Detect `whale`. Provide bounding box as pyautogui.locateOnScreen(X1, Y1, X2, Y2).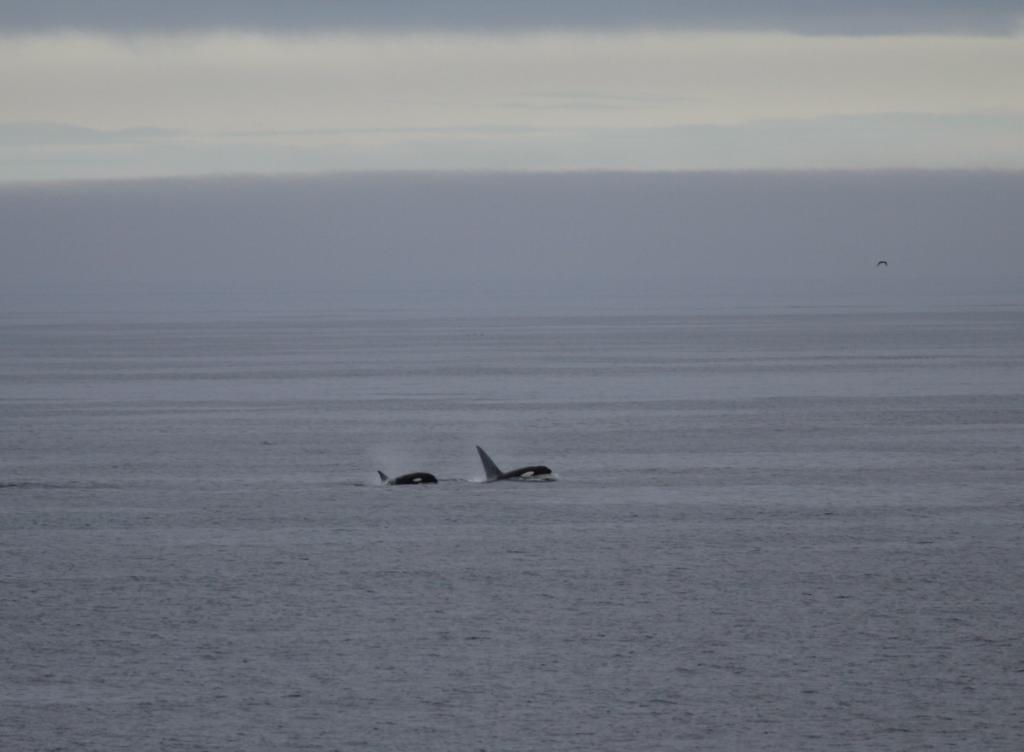
pyautogui.locateOnScreen(377, 470, 440, 484).
